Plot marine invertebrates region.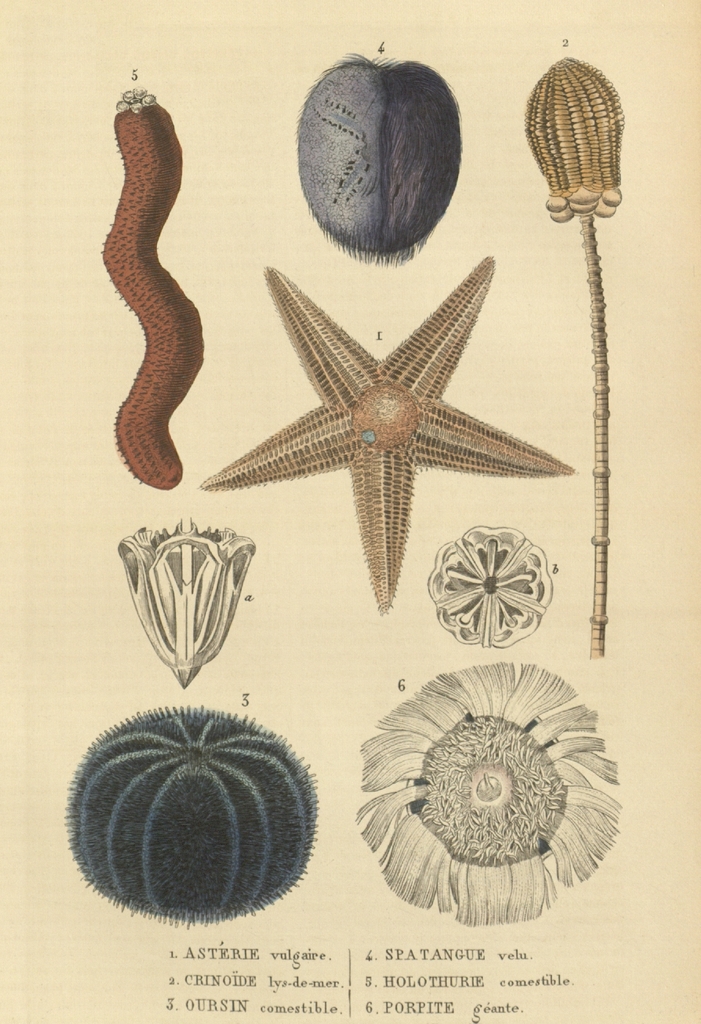
Plotted at 423 522 552 653.
